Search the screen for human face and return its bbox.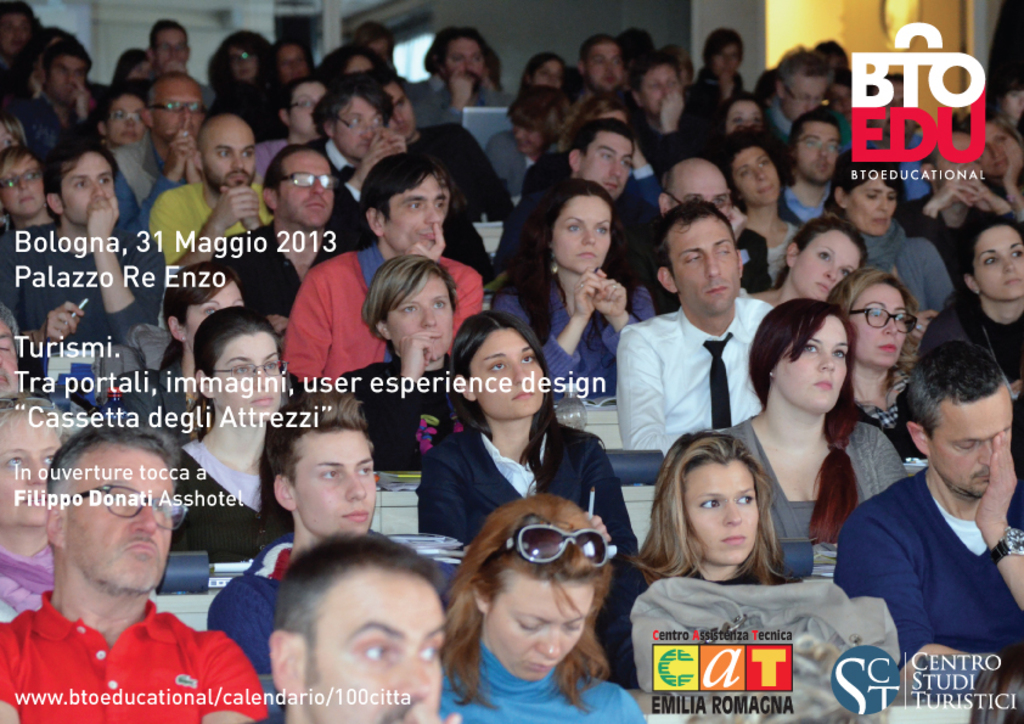
Found: (278, 45, 304, 78).
